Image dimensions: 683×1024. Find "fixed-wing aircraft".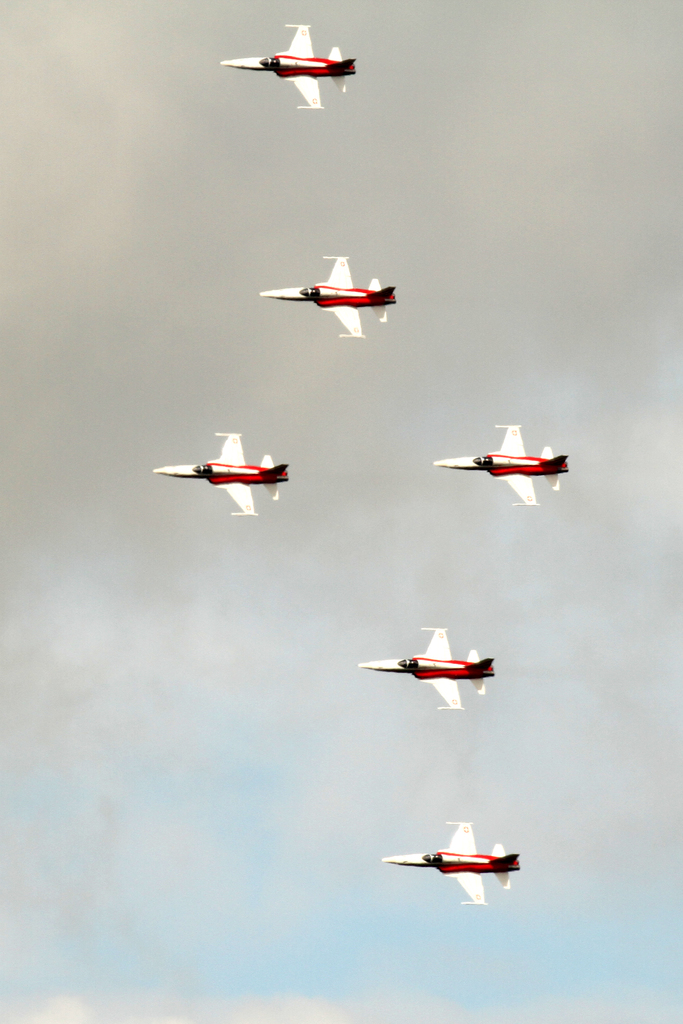
x1=426 y1=428 x2=580 y2=504.
